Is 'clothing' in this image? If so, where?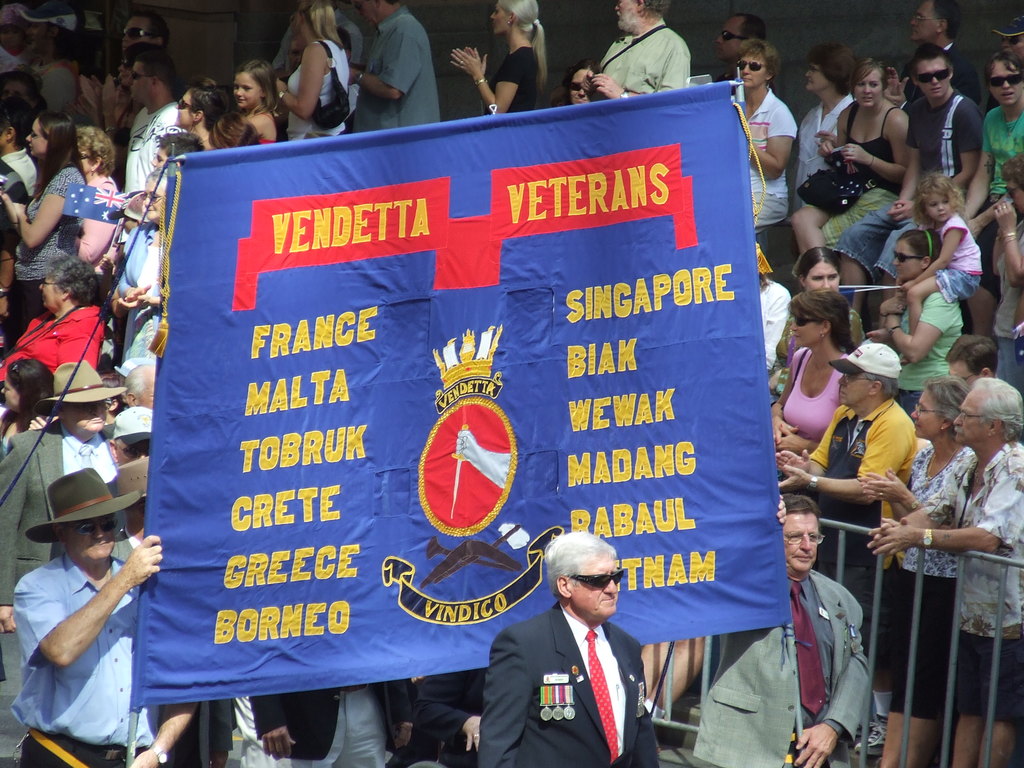
Yes, at x1=251 y1=680 x2=413 y2=761.
